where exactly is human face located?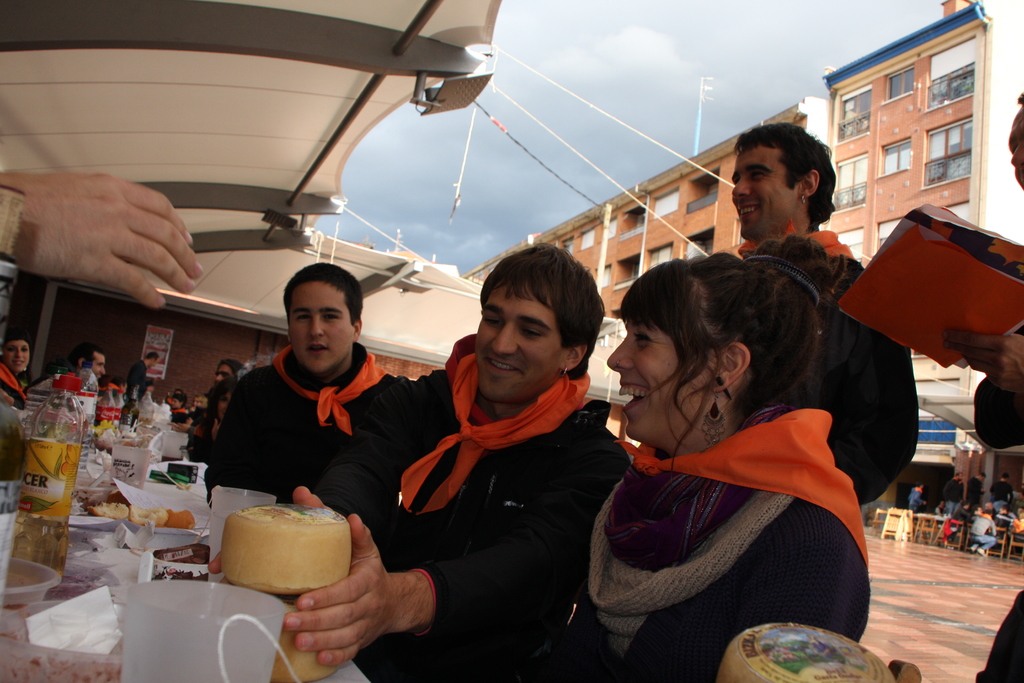
Its bounding box is detection(734, 146, 800, 236).
